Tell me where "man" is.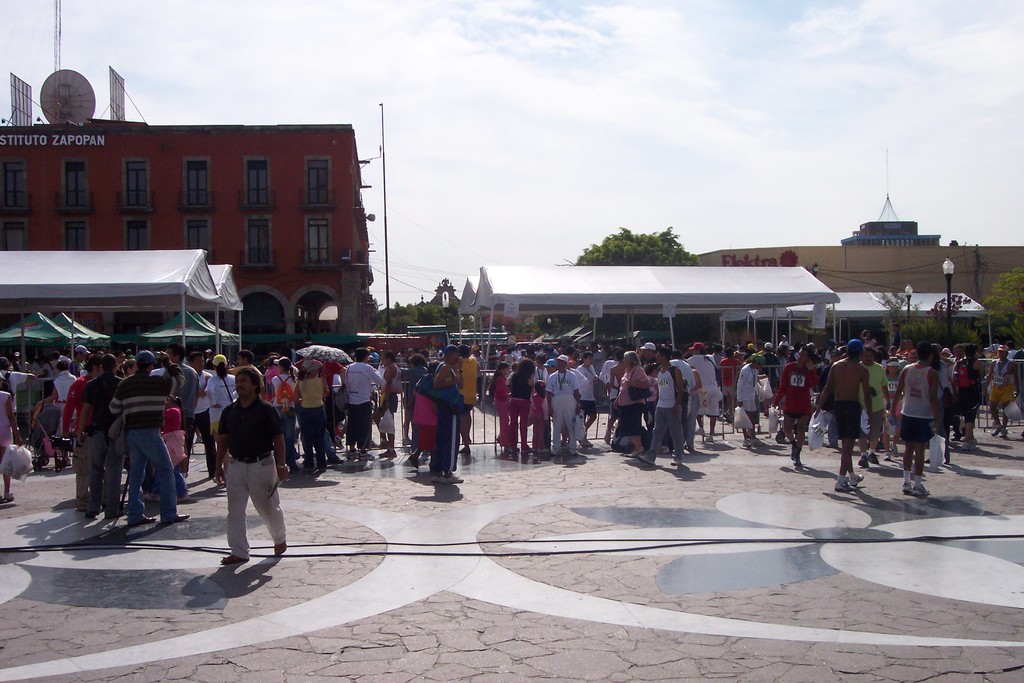
"man" is at (x1=544, y1=354, x2=576, y2=455).
